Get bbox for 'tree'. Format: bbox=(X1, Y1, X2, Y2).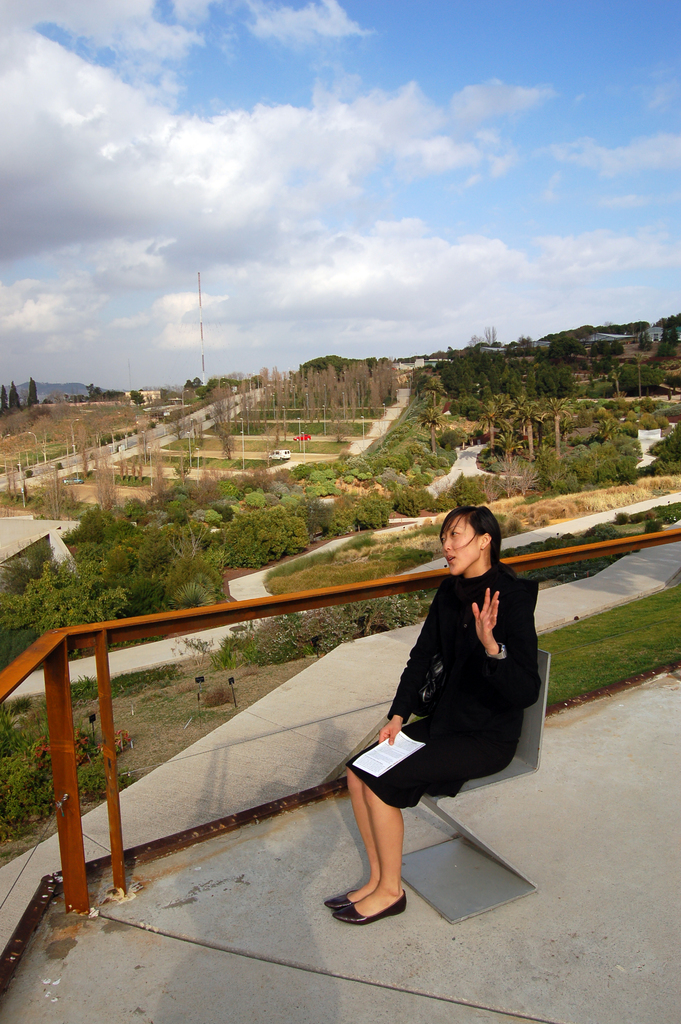
bbox=(88, 380, 97, 401).
